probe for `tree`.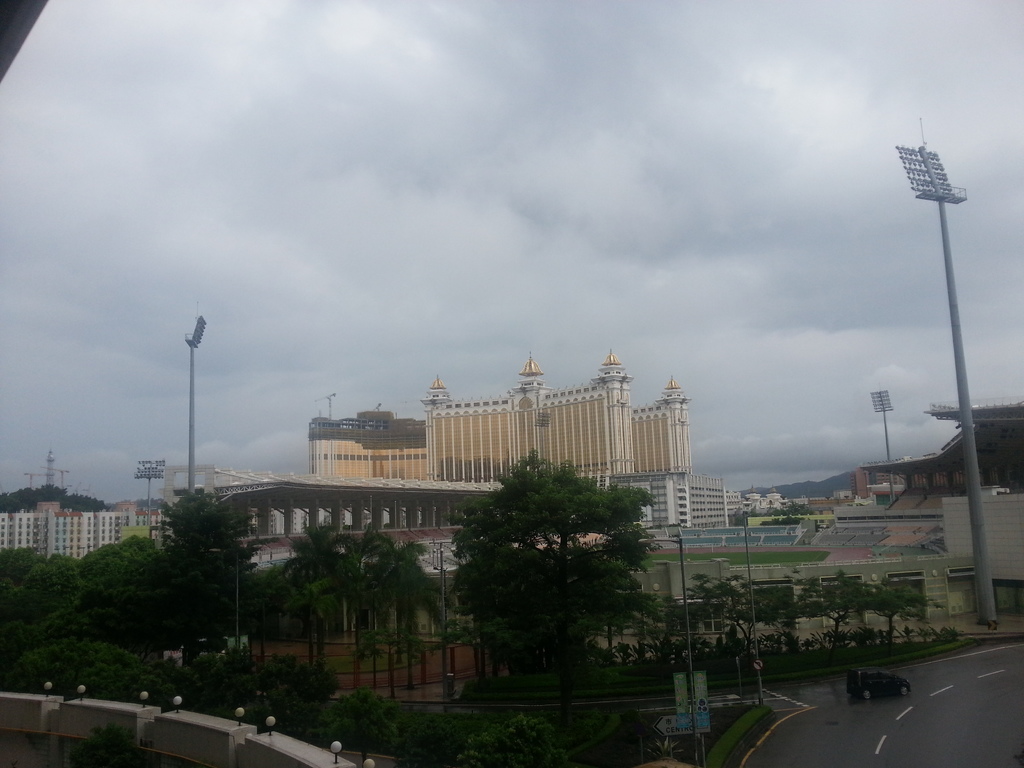
Probe result: [440, 463, 669, 682].
